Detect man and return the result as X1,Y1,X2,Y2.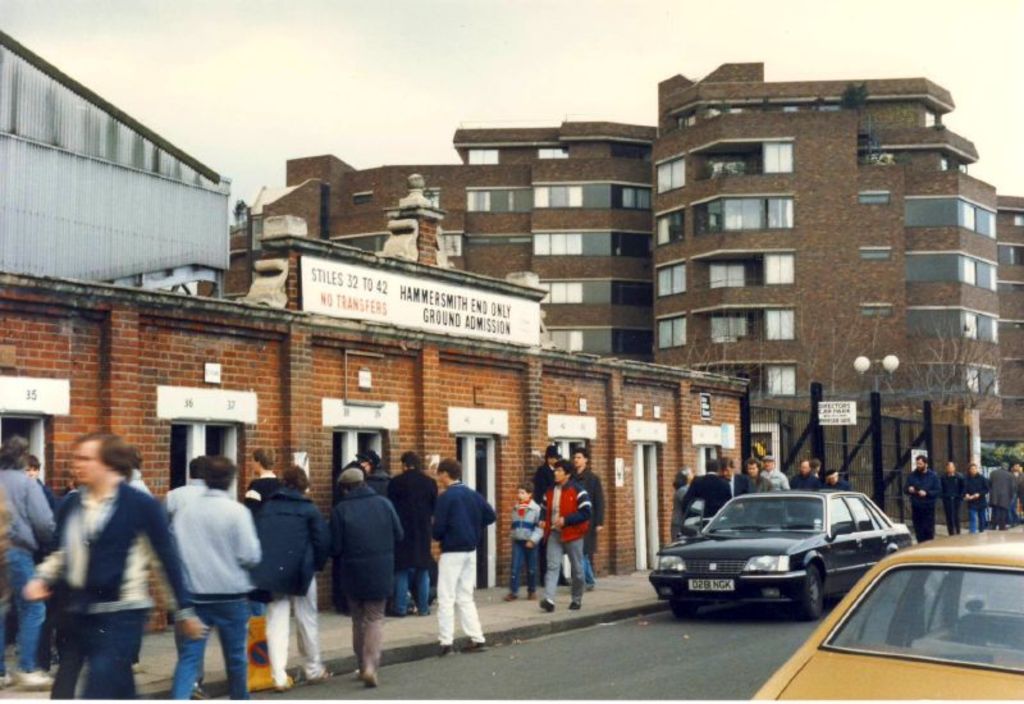
721,458,754,497.
